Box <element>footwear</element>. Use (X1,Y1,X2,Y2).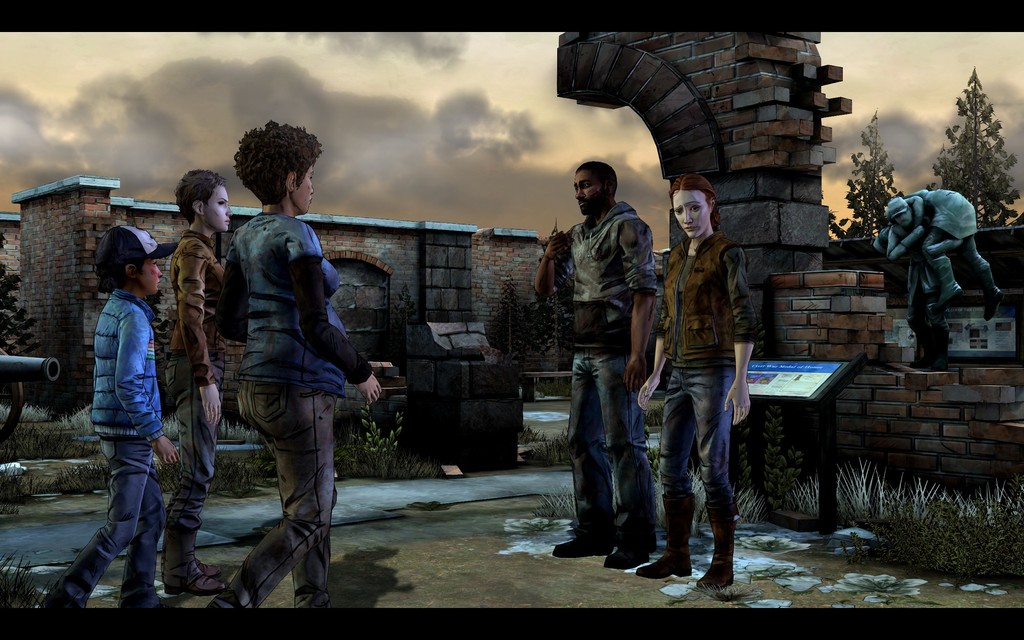
(636,496,697,580).
